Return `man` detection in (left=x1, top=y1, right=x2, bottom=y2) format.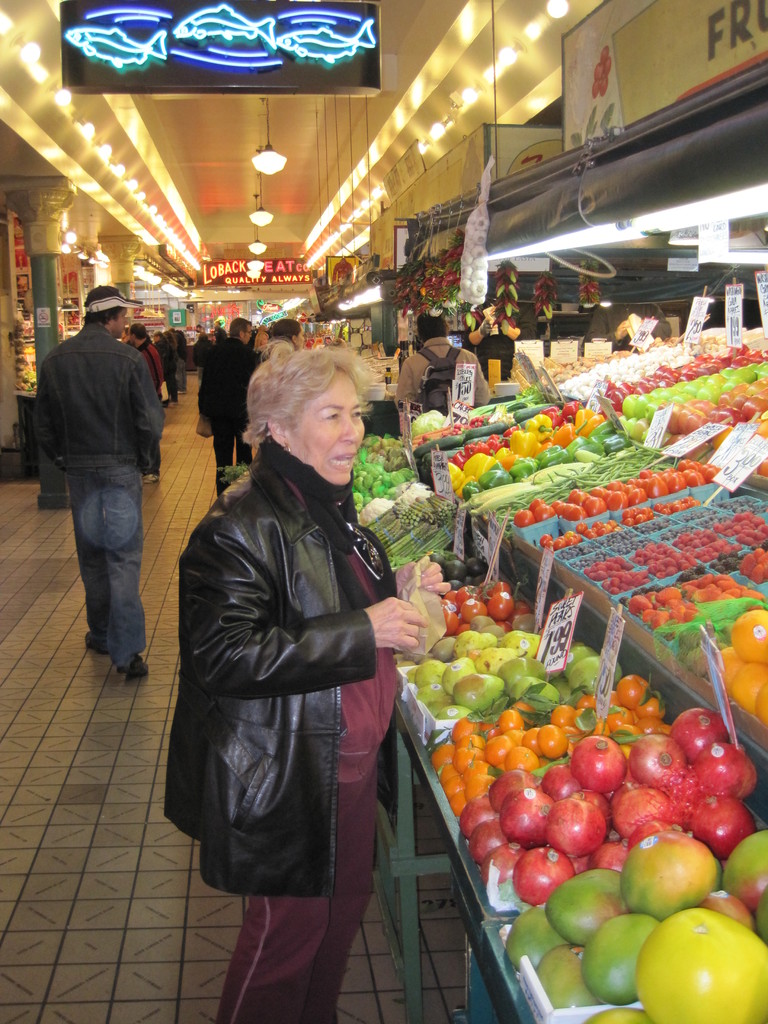
(left=198, top=314, right=262, bottom=492).
